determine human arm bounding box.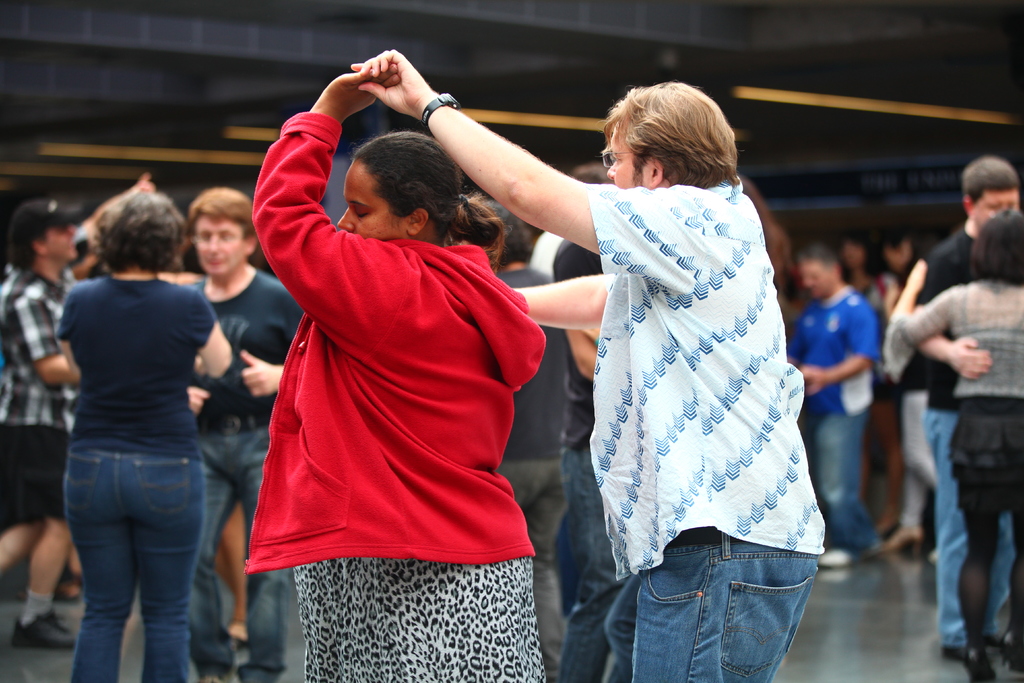
Determined: BBox(349, 68, 699, 264).
